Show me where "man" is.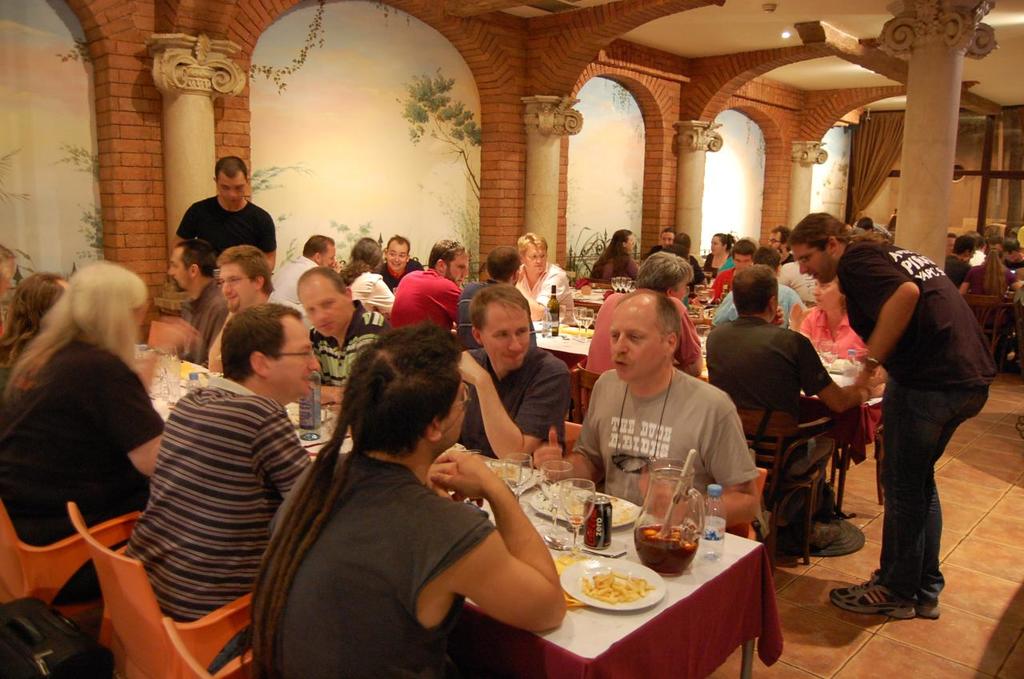
"man" is at (460,286,574,460).
